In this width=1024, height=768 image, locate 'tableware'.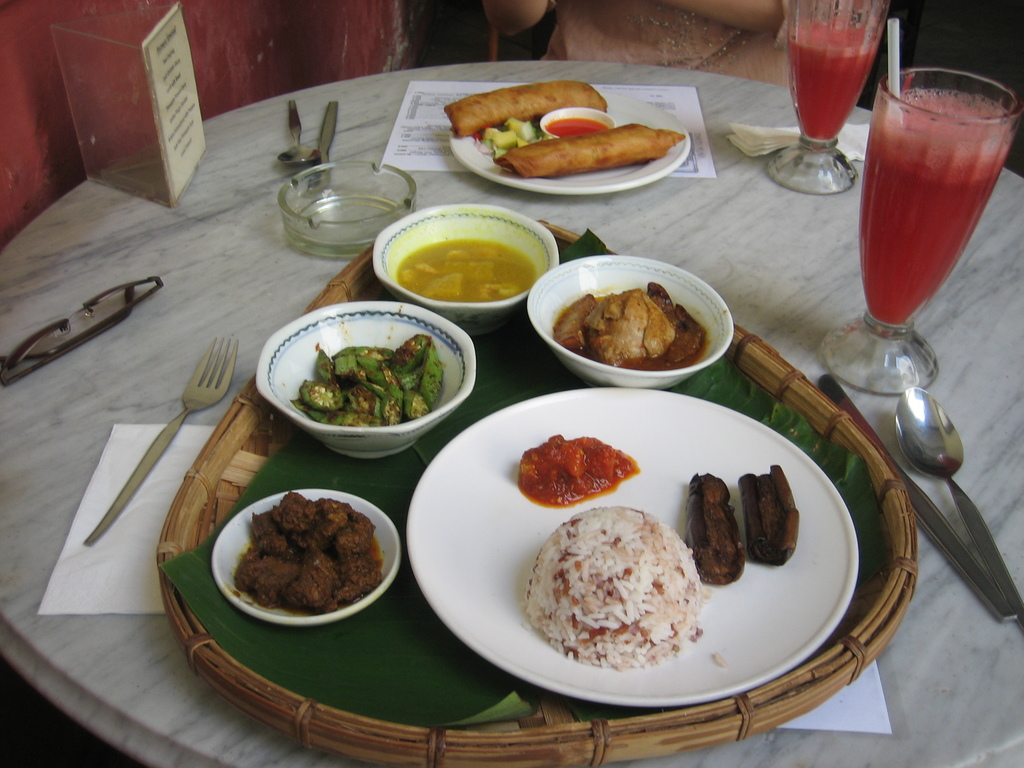
Bounding box: [305, 102, 341, 173].
